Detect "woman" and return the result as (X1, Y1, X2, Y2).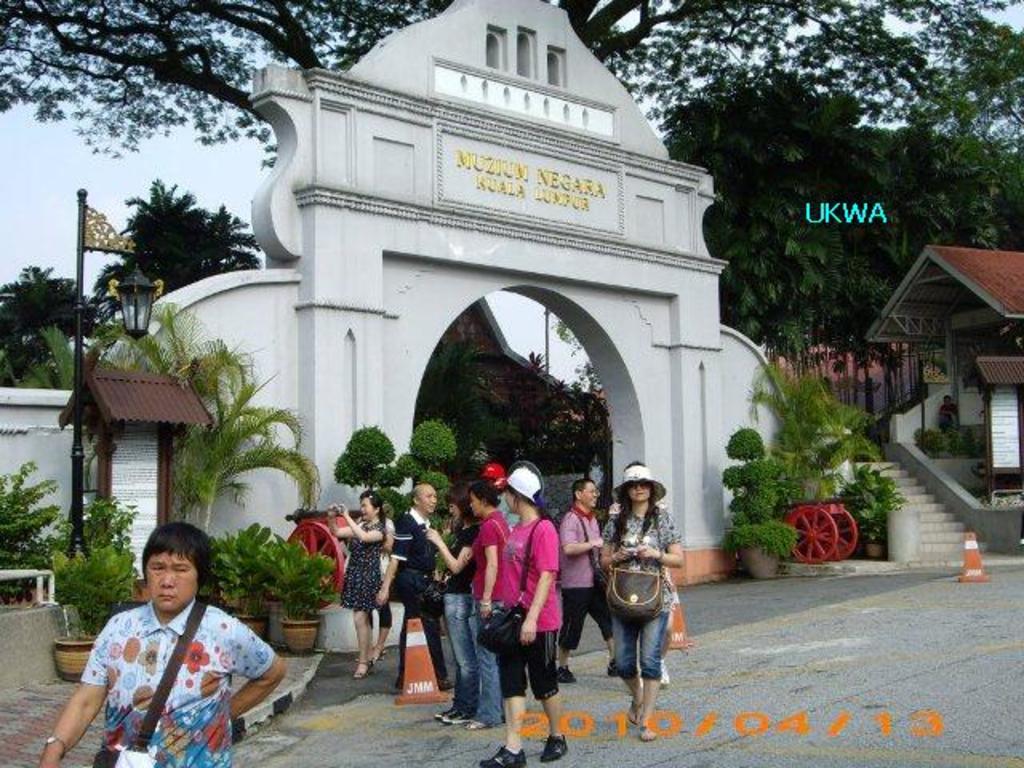
(598, 467, 678, 742).
